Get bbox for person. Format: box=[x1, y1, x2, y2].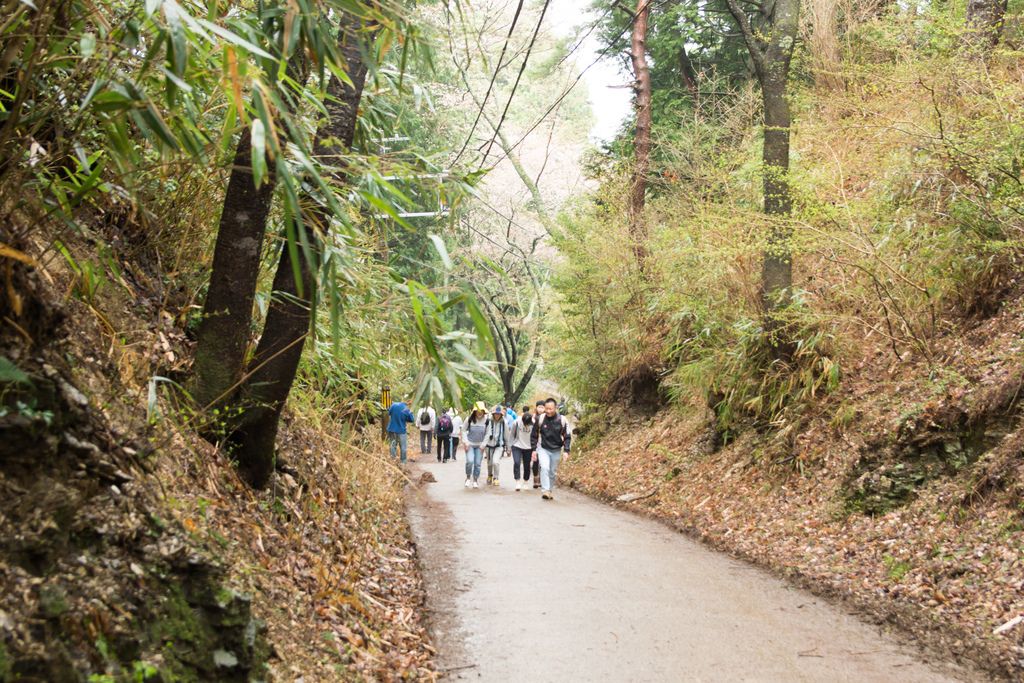
box=[436, 407, 449, 466].
